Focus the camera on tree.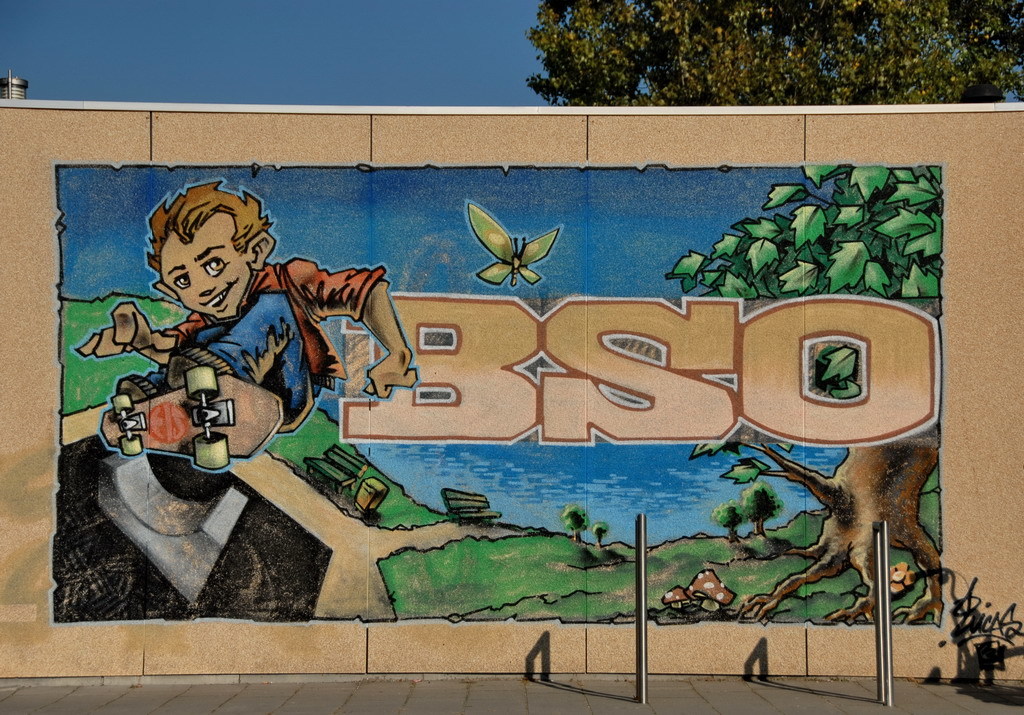
Focus region: (650,151,994,640).
